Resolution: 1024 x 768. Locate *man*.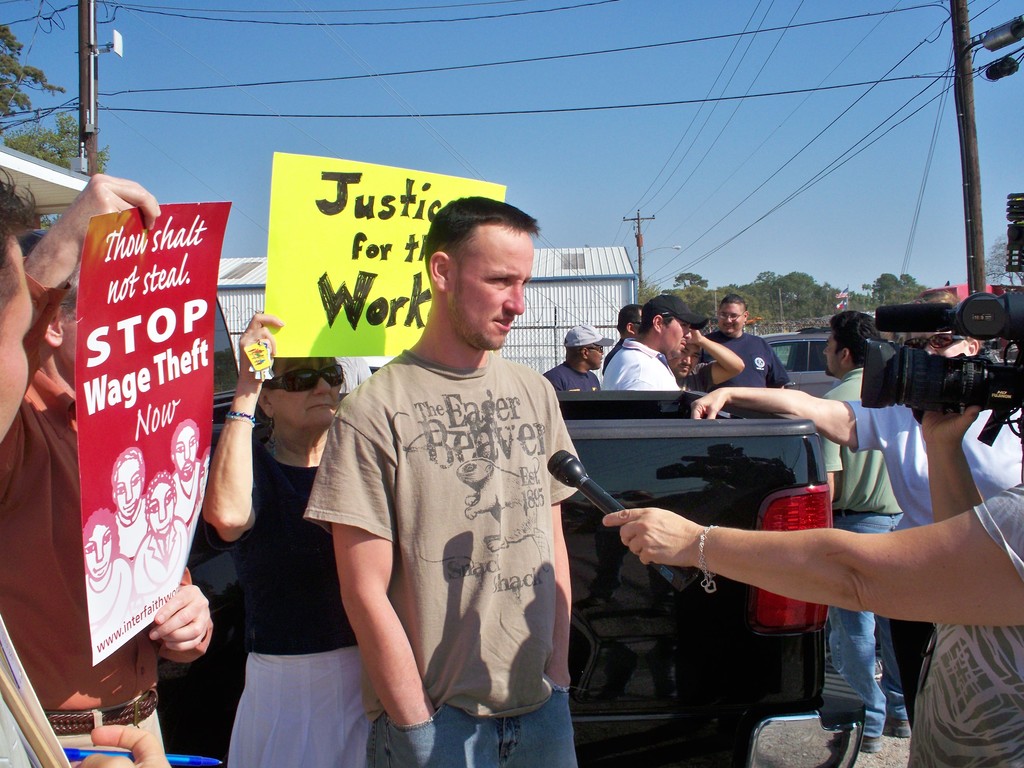
box=[0, 176, 212, 767].
